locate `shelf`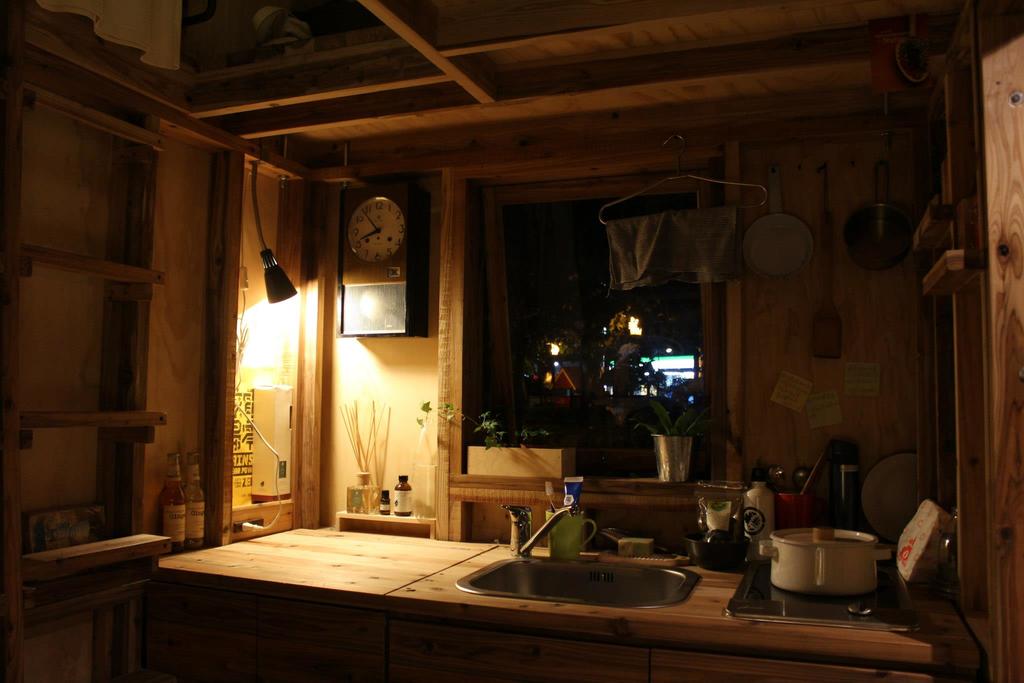
<region>925, 261, 982, 608</region>
